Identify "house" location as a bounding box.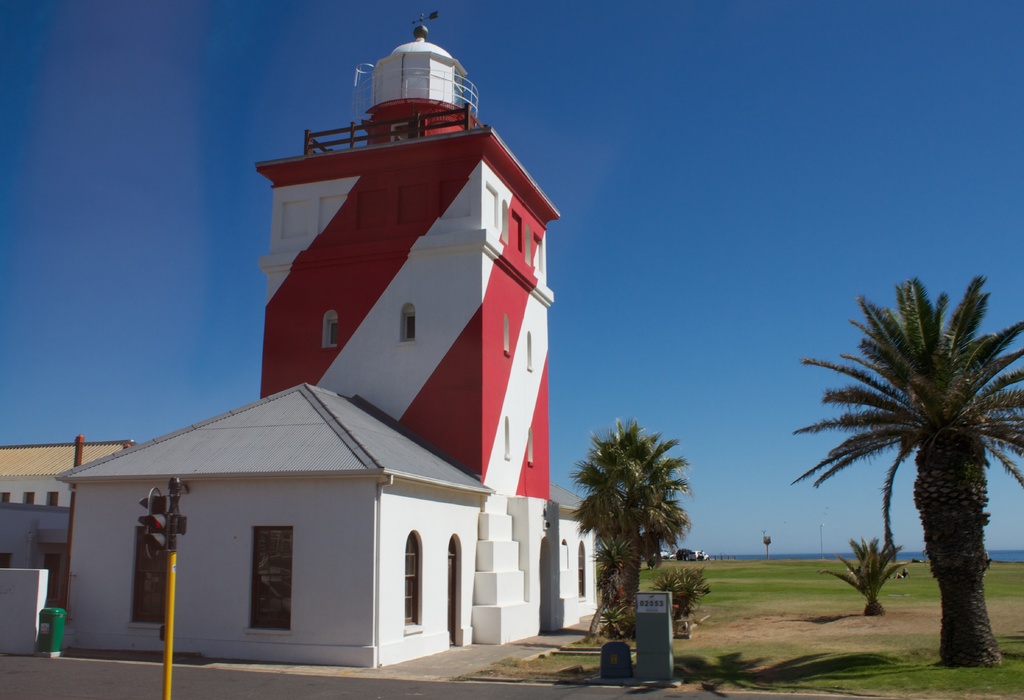
(85, 237, 547, 674).
